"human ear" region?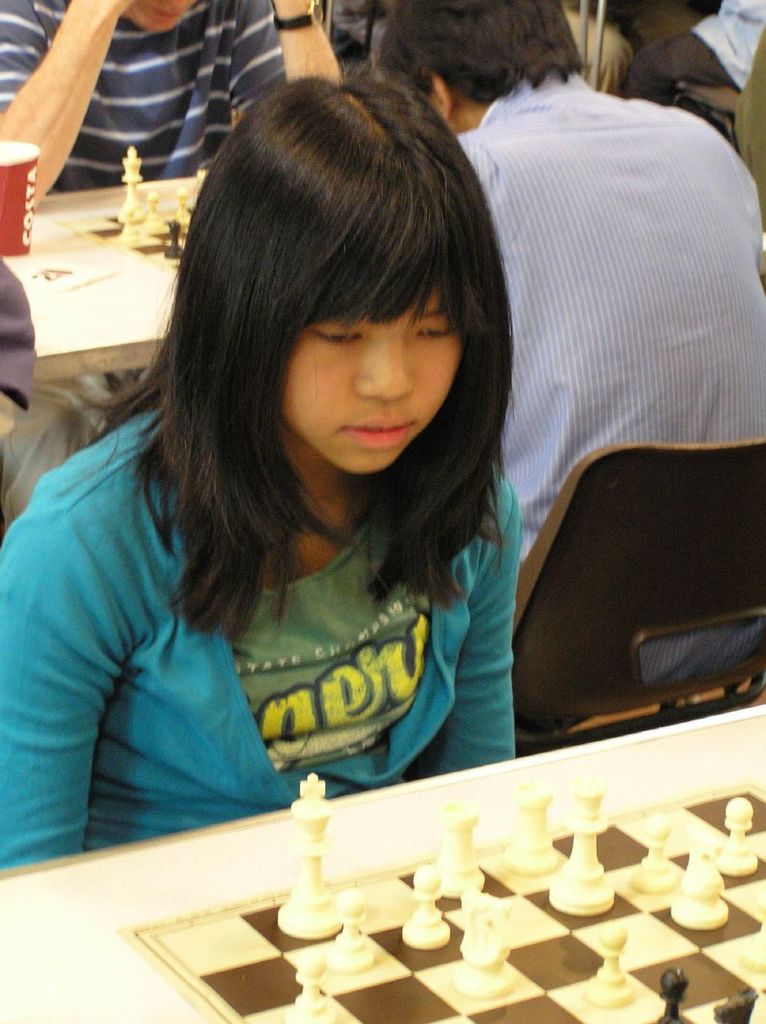
select_region(423, 65, 457, 123)
